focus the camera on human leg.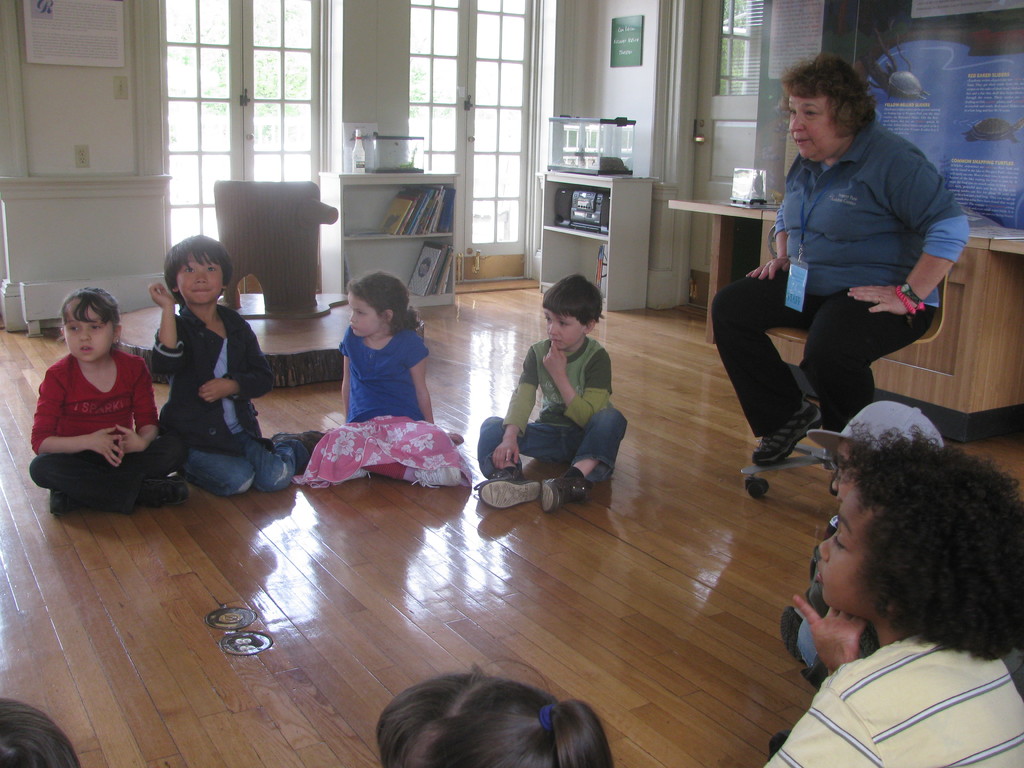
Focus region: <box>543,410,624,511</box>.
